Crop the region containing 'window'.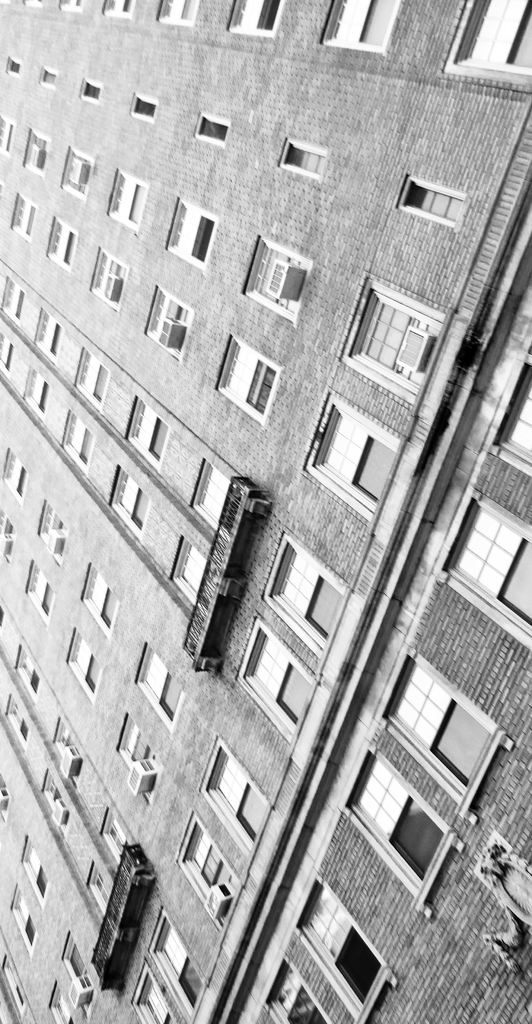
Crop region: (52,717,81,758).
